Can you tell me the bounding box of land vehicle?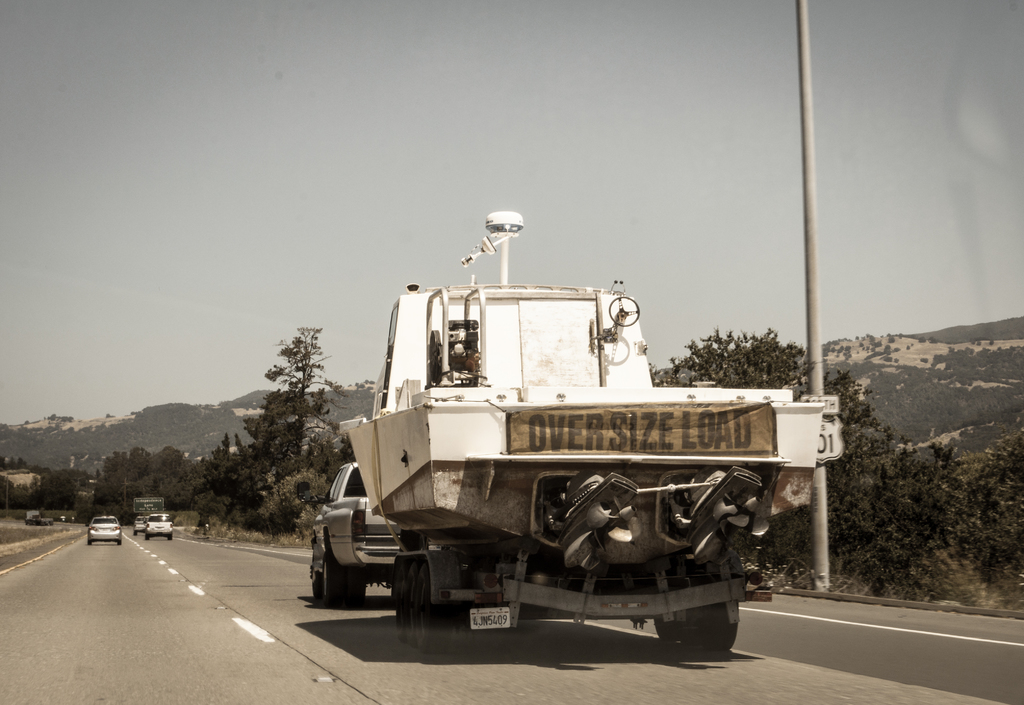
291 205 851 670.
